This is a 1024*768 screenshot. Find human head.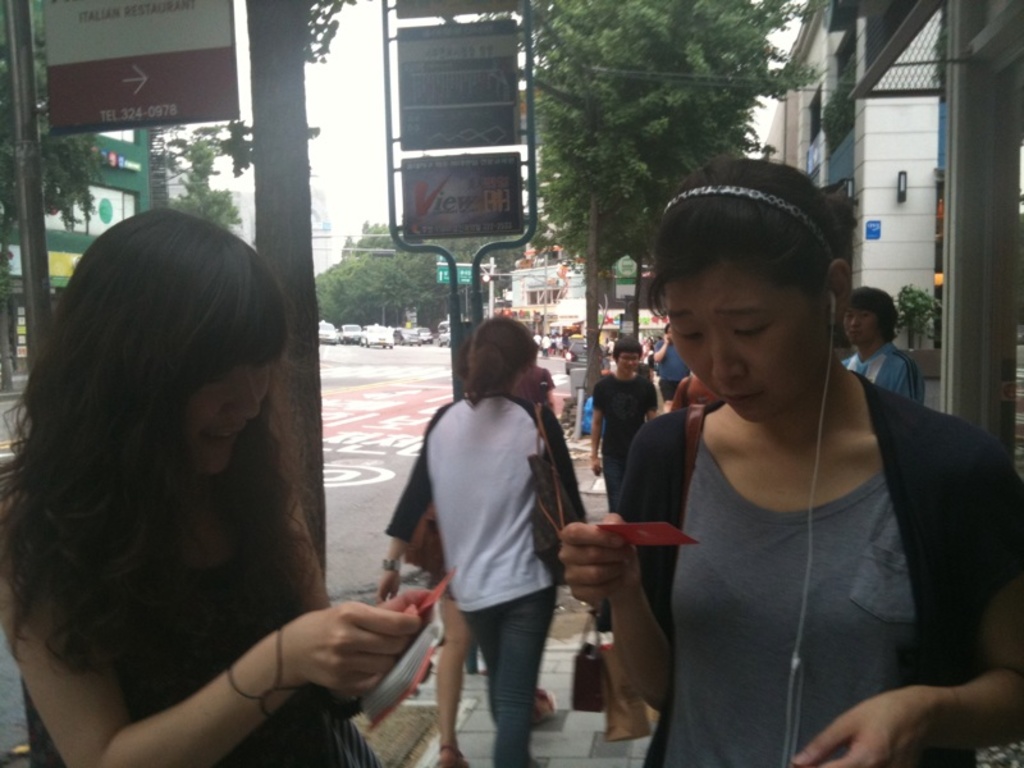
Bounding box: pyautogui.locateOnScreen(47, 207, 289, 484).
